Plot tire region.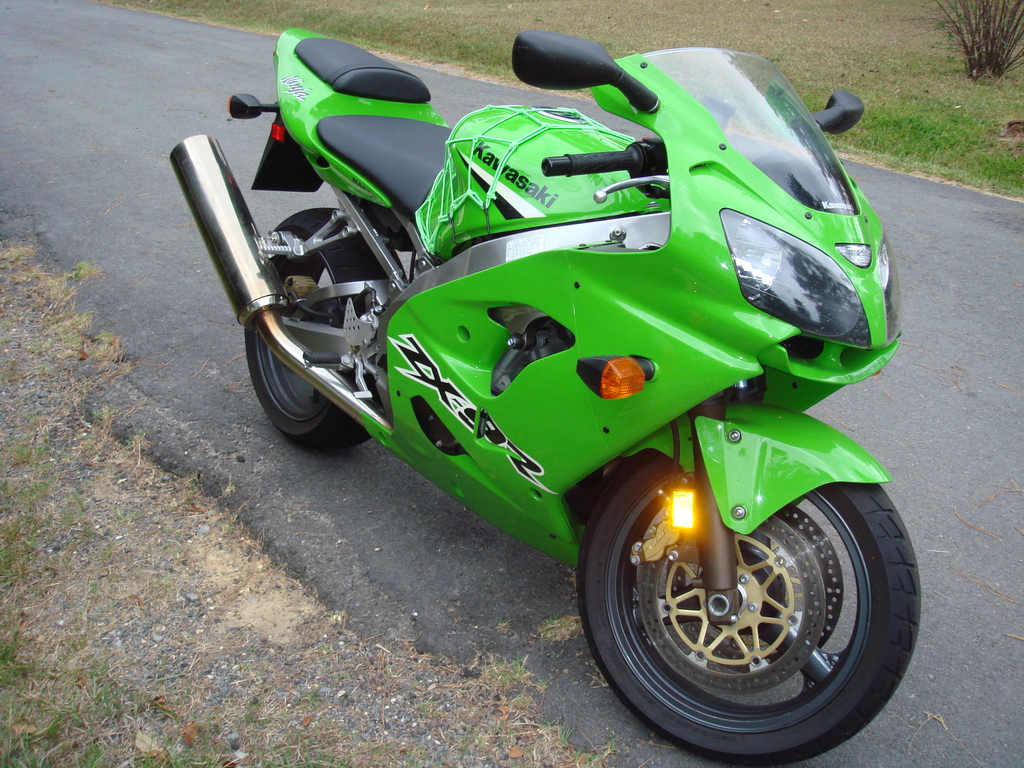
Plotted at l=237, t=204, r=396, b=437.
